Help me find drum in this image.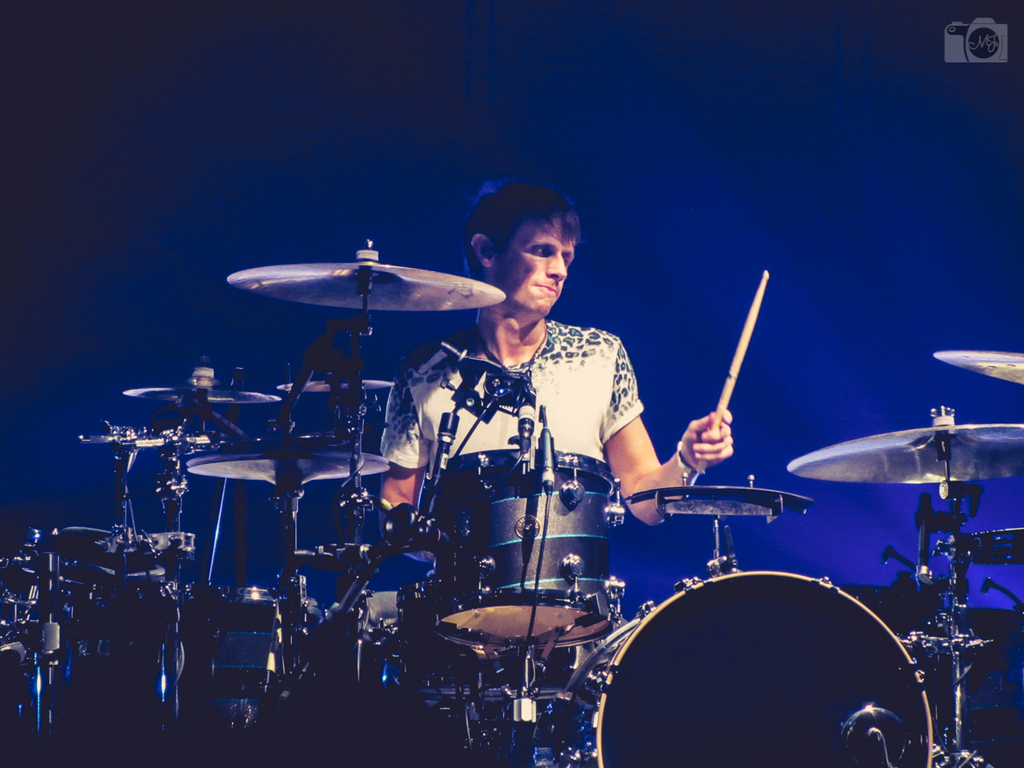
Found it: Rect(544, 566, 932, 767).
